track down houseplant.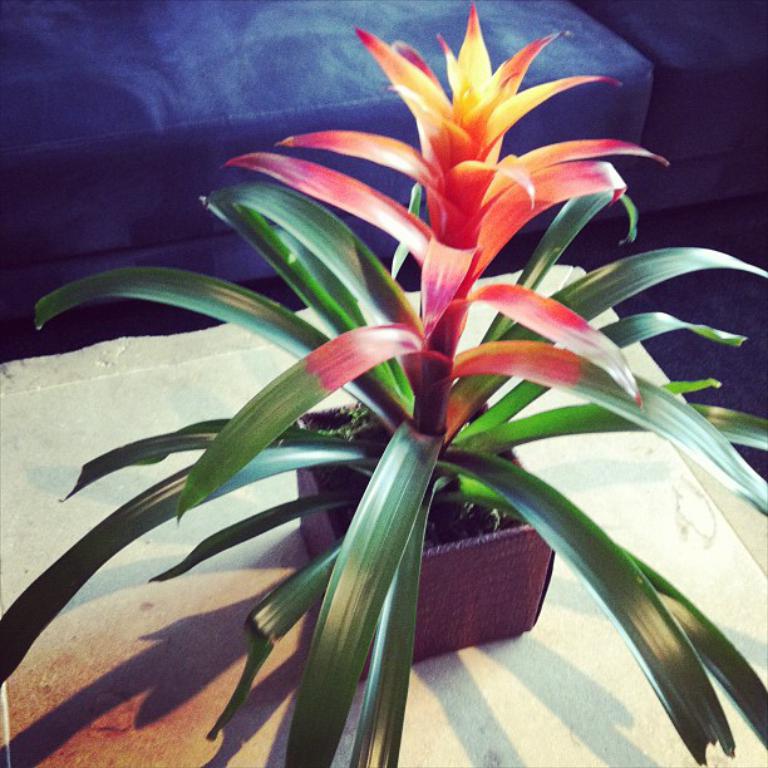
Tracked to locate(0, 16, 767, 767).
